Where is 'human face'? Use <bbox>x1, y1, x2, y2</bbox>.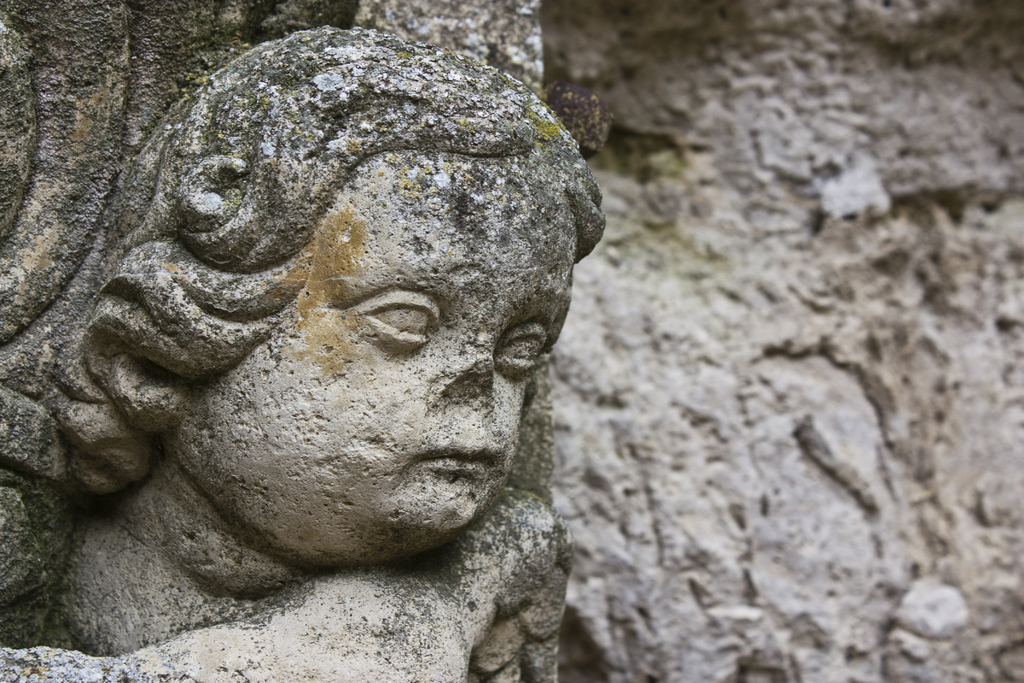
<bbox>243, 158, 573, 533</bbox>.
